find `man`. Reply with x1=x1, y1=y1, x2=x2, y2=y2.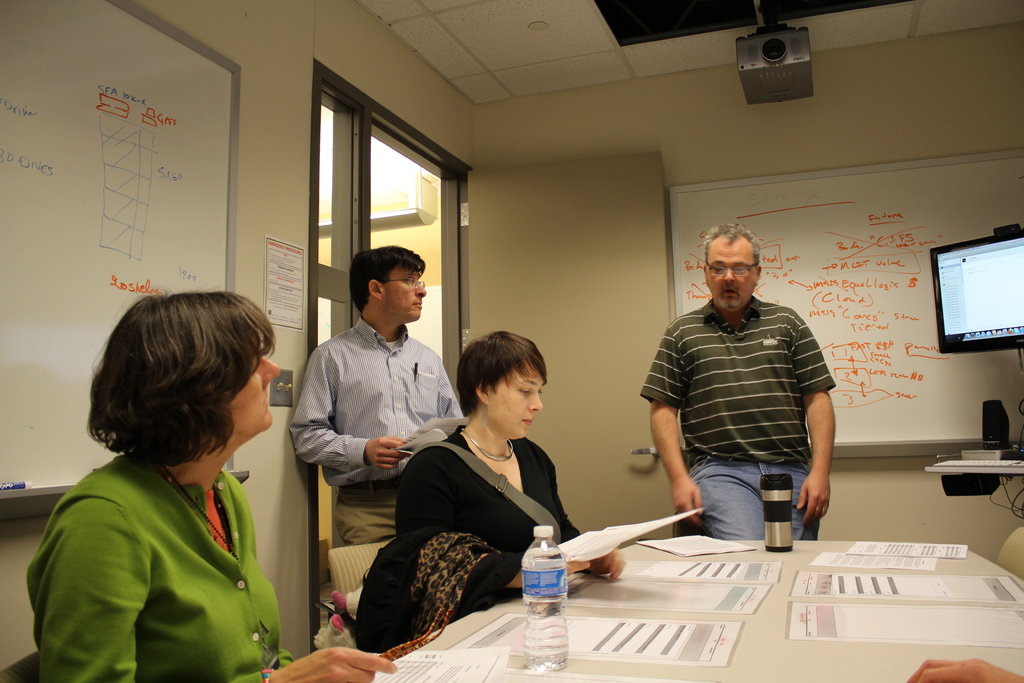
x1=641, y1=226, x2=836, y2=544.
